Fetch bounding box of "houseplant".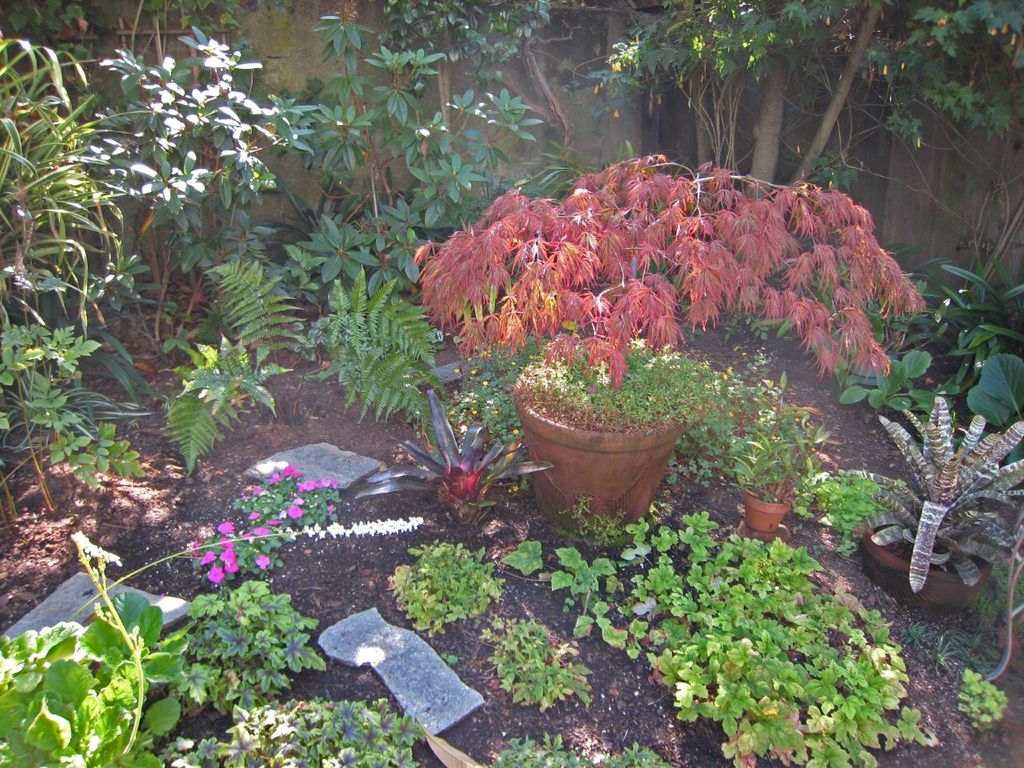
Bbox: bbox=[719, 378, 834, 537].
